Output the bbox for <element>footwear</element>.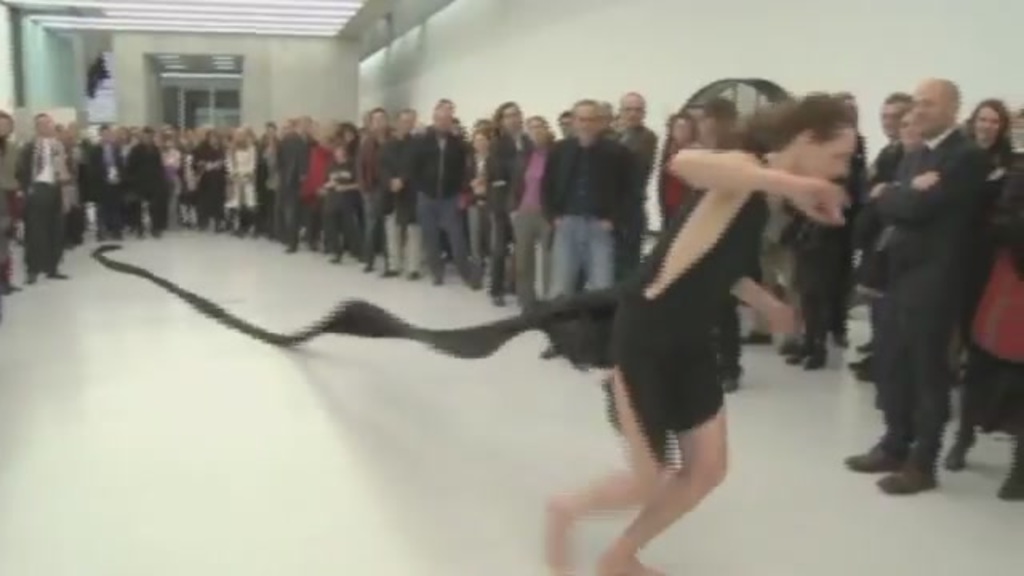
Rect(496, 291, 507, 304).
